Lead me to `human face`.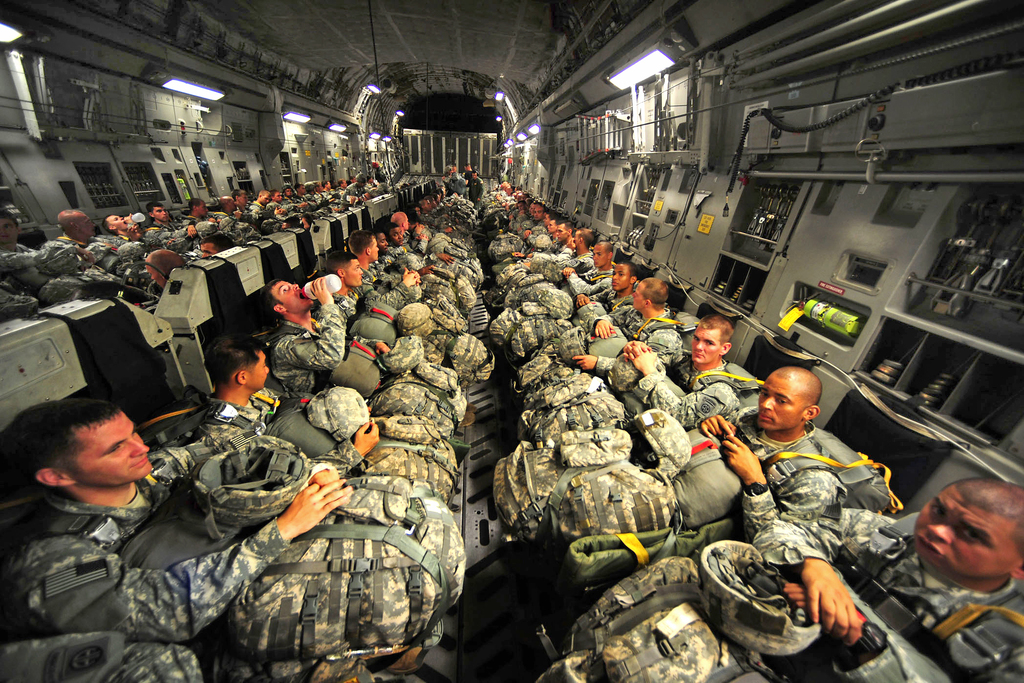
Lead to bbox=[154, 204, 177, 220].
